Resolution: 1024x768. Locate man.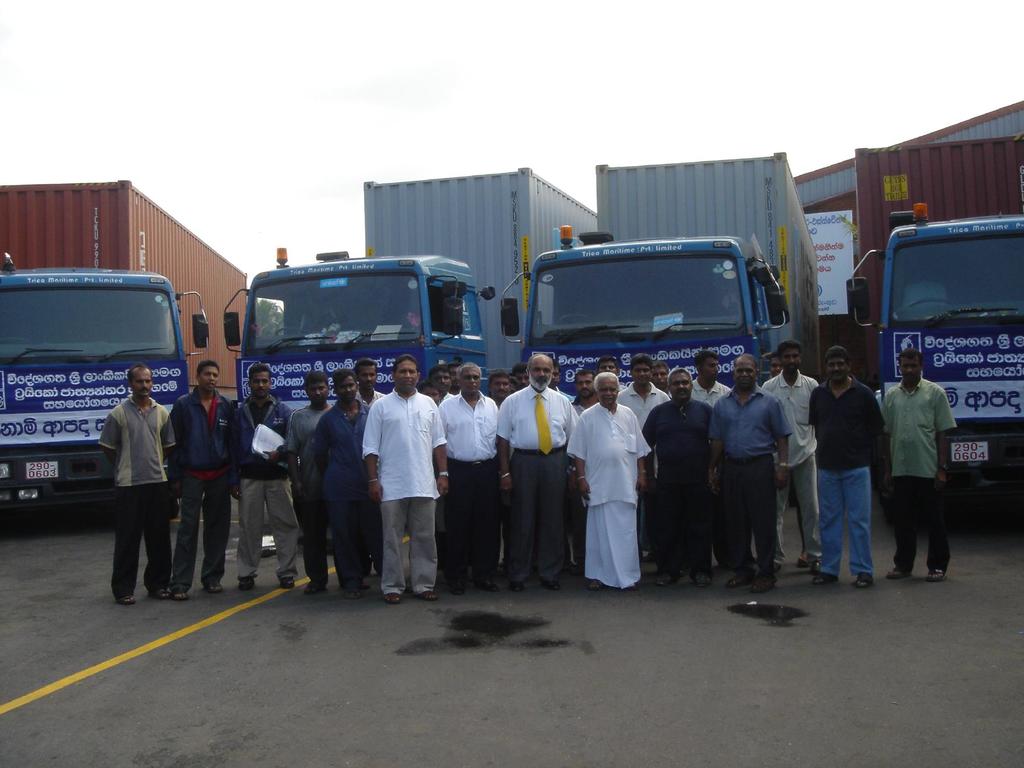
689,344,732,408.
